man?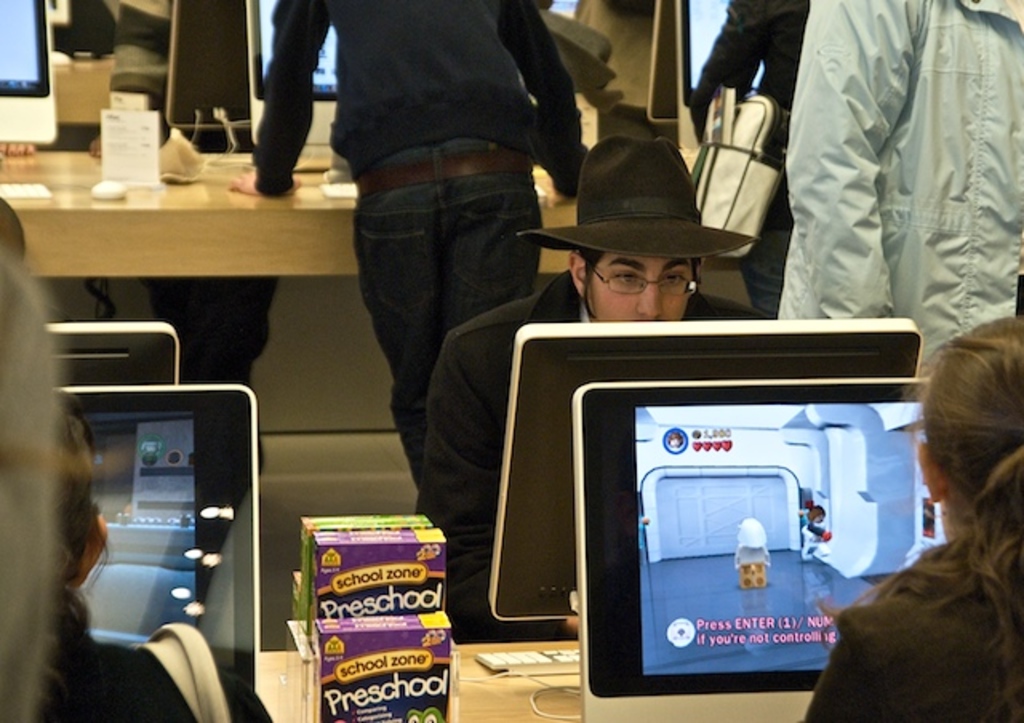
bbox(82, 0, 283, 598)
